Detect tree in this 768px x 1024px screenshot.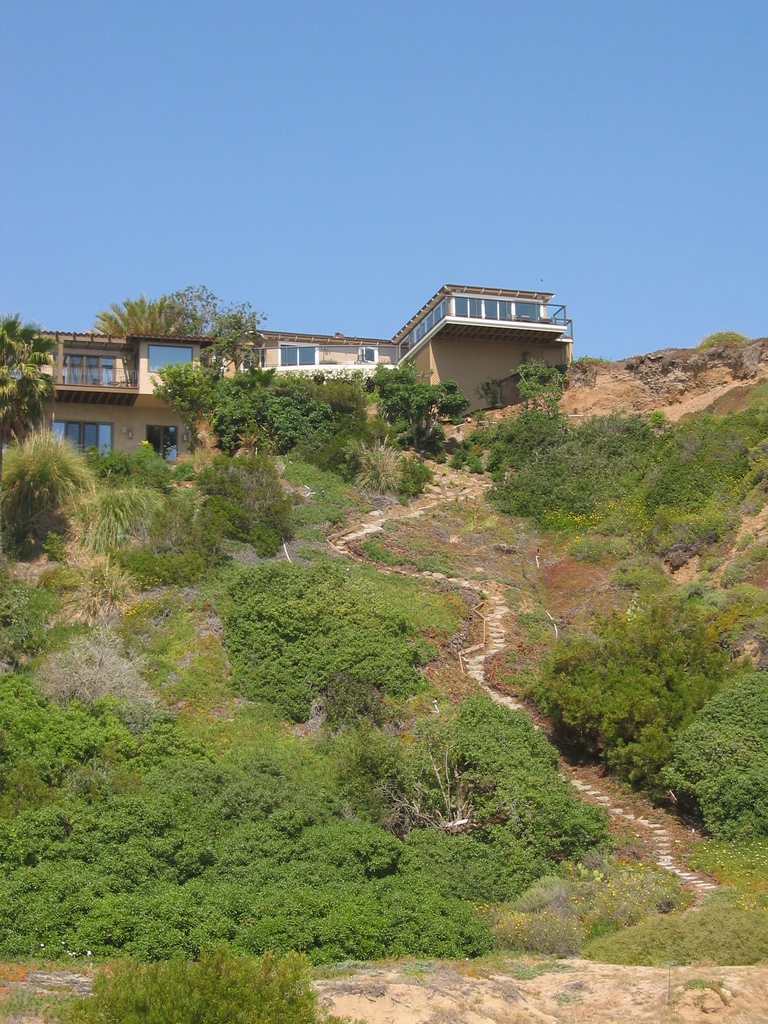
Detection: locate(0, 314, 63, 443).
